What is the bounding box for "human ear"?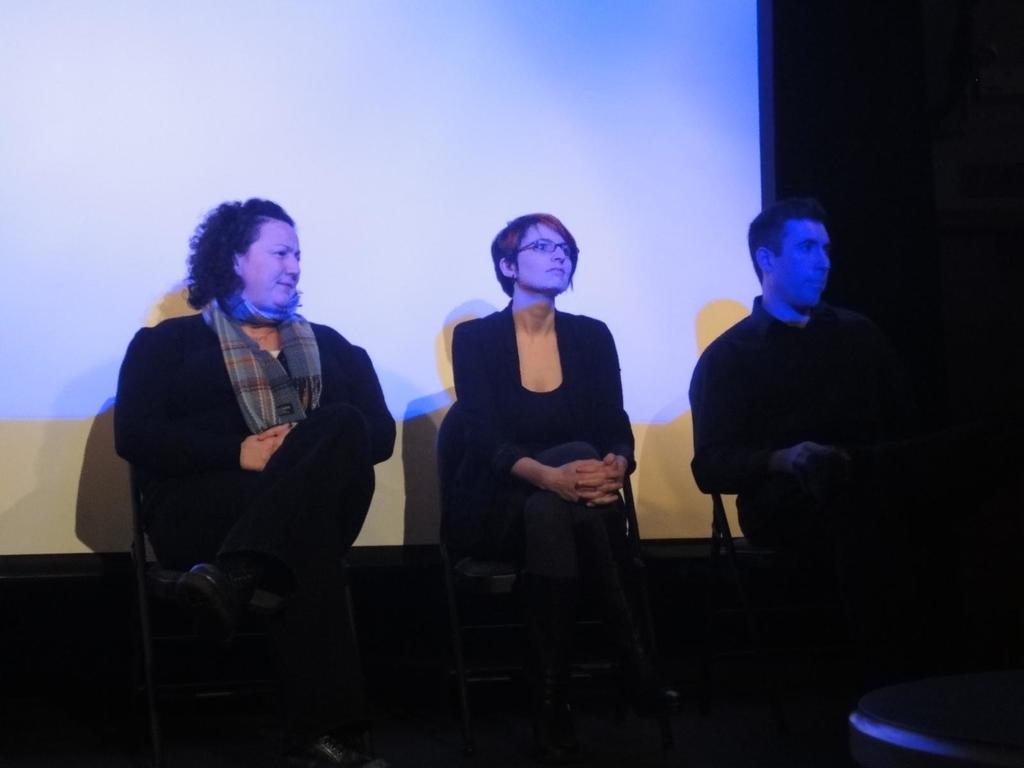
501,258,518,277.
